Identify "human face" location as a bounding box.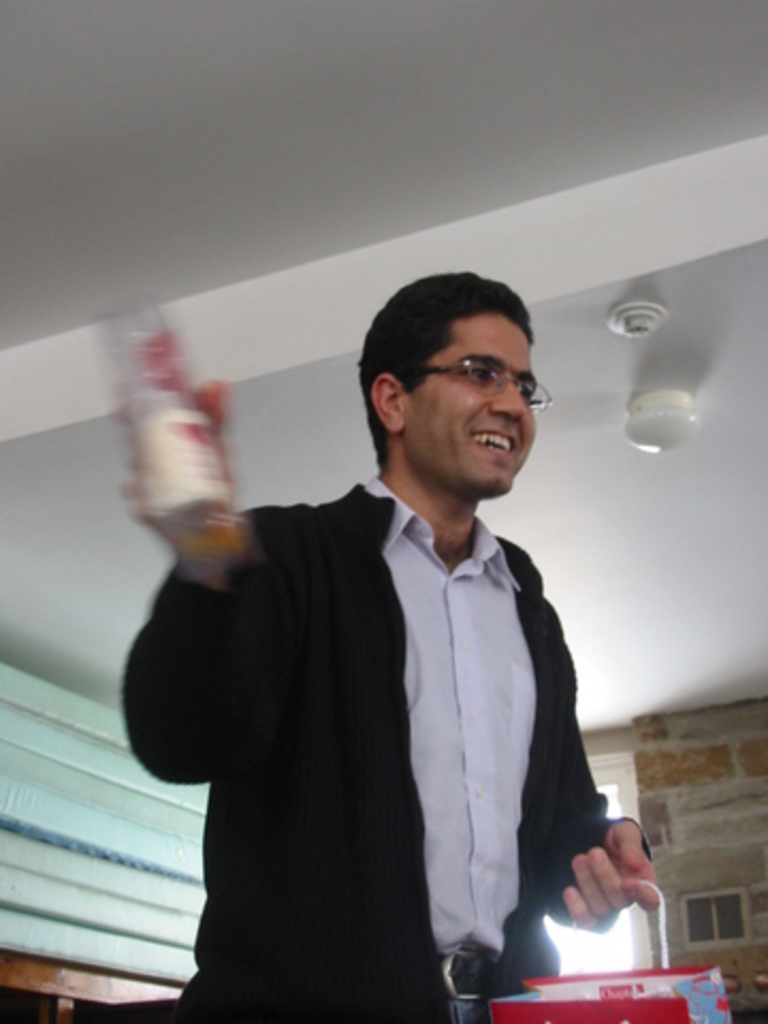
(395,311,542,501).
